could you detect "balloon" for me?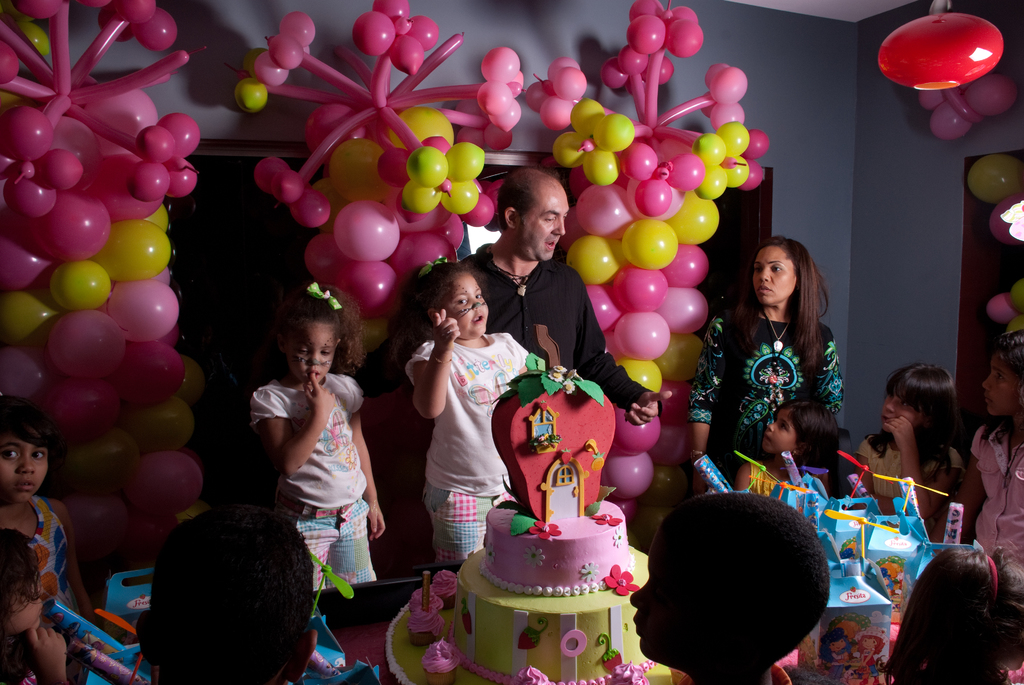
Detection result: [x1=0, y1=153, x2=19, y2=179].
